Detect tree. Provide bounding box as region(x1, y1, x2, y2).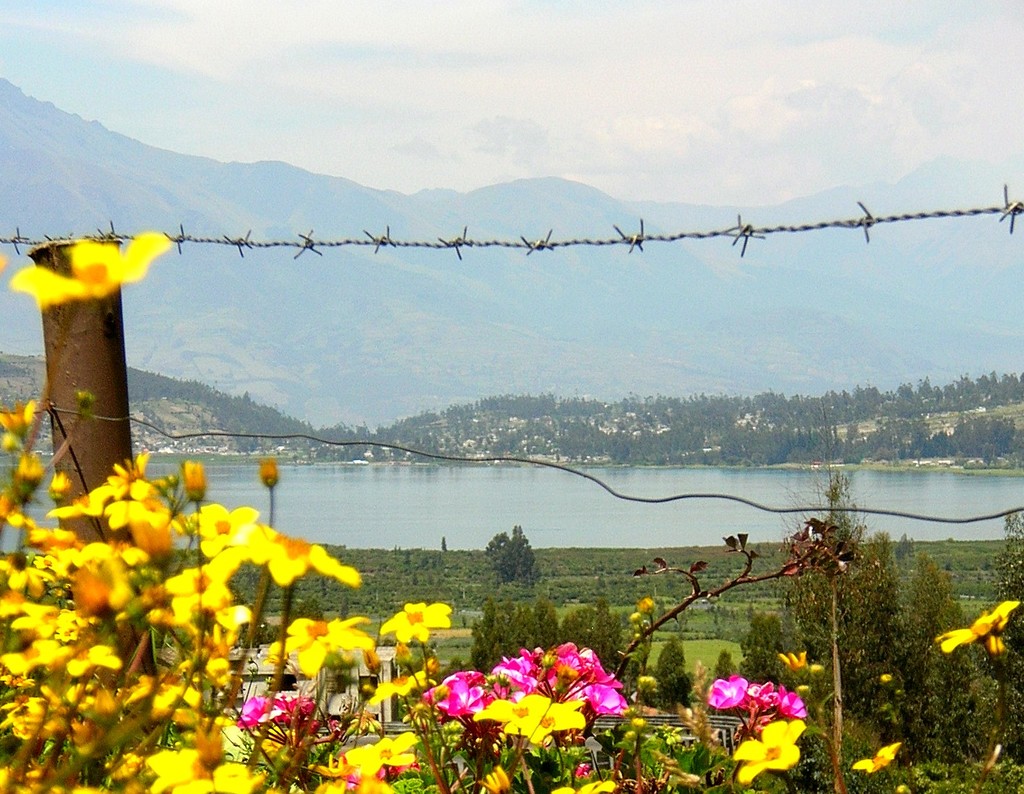
region(656, 641, 693, 704).
